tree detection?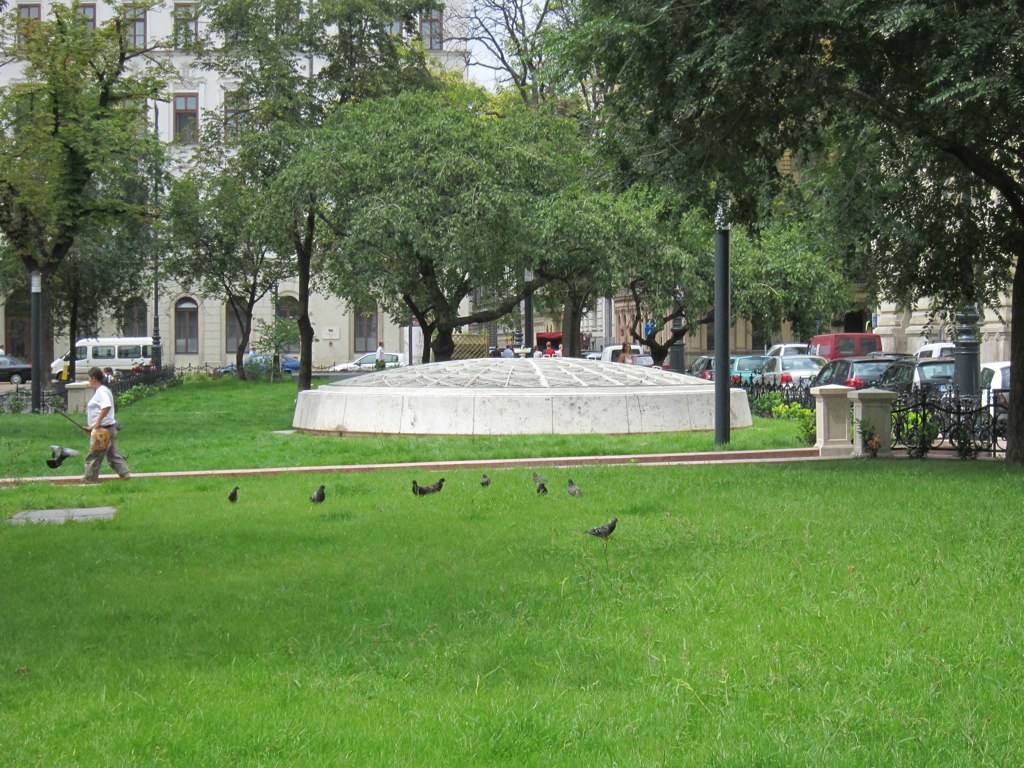
{"left": 0, "top": 0, "right": 124, "bottom": 419}
